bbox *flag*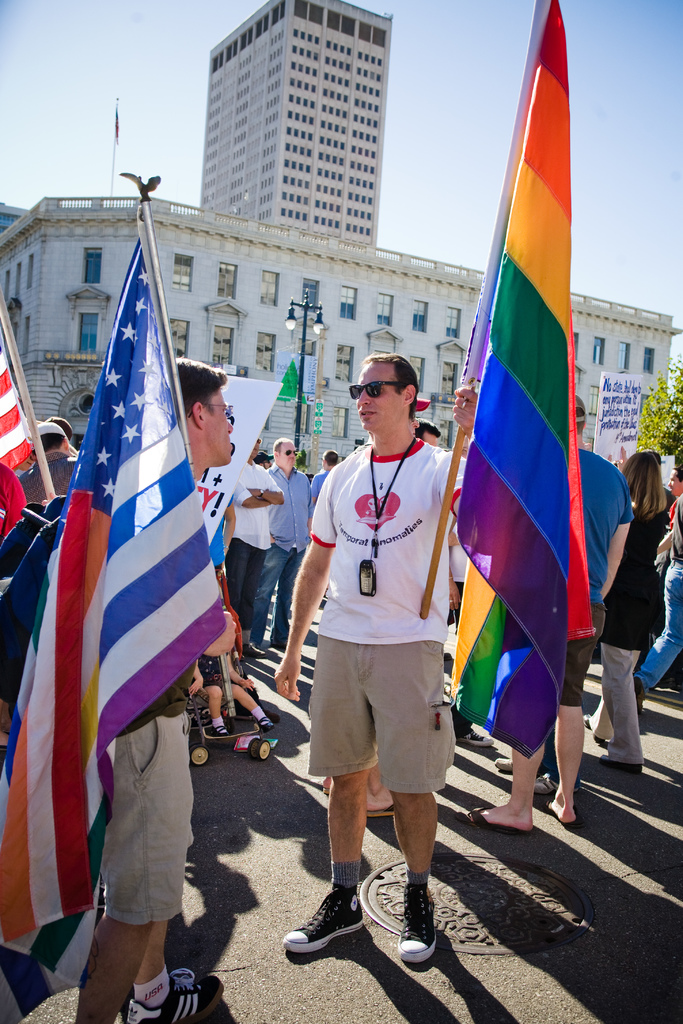
bbox=(0, 321, 34, 475)
